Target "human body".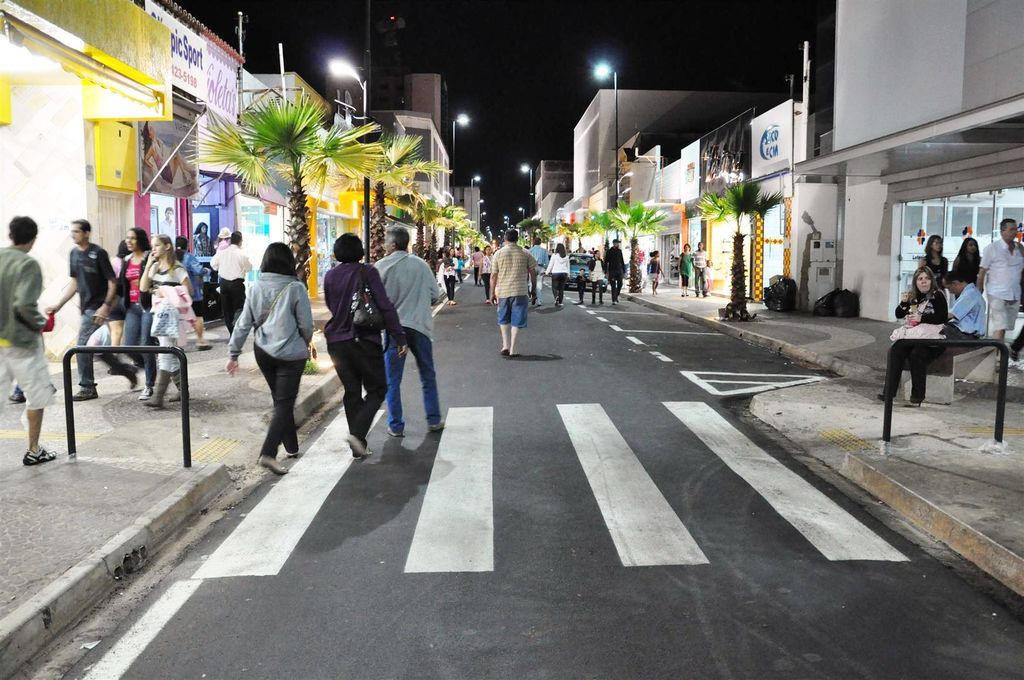
Target region: [1,216,59,465].
